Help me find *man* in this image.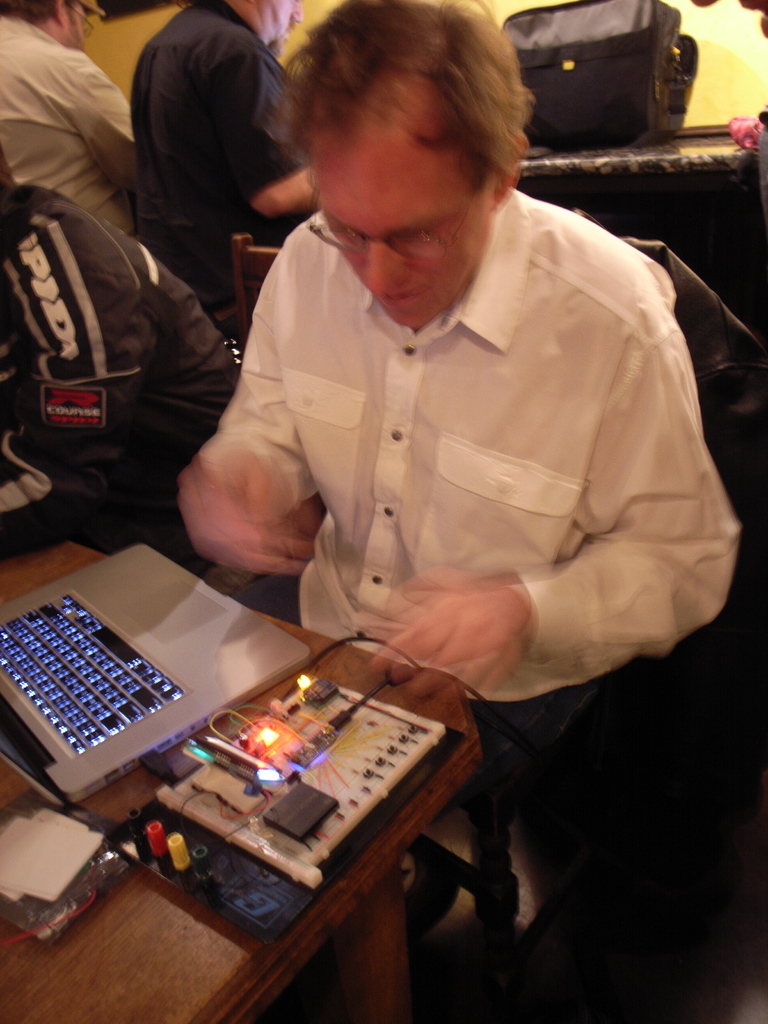
Found it: {"left": 126, "top": 0, "right": 331, "bottom": 319}.
